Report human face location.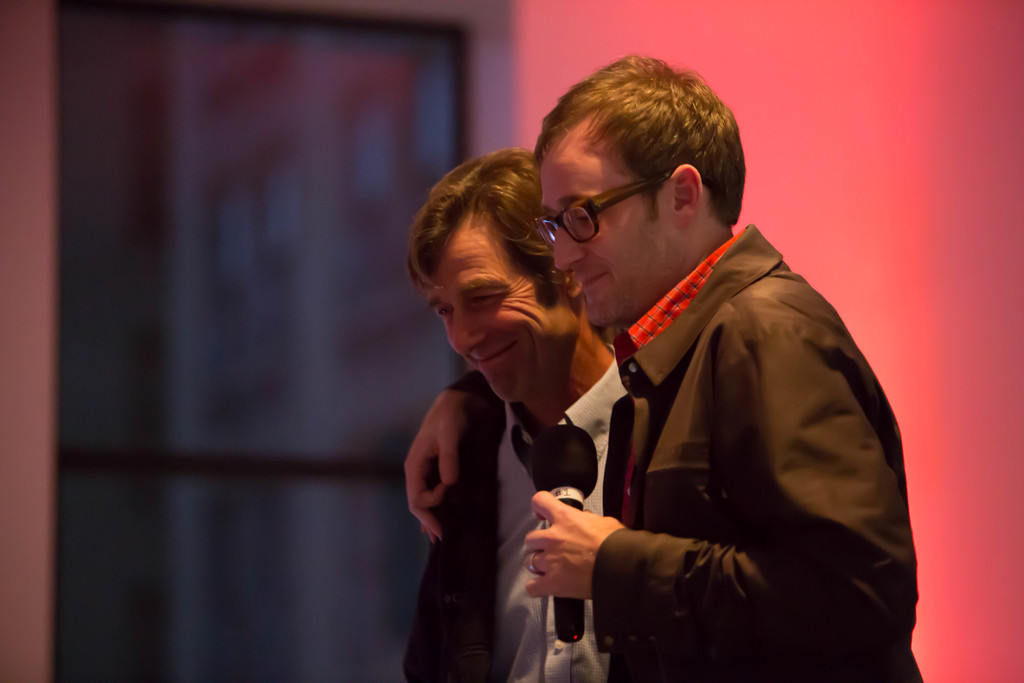
Report: {"left": 545, "top": 143, "right": 671, "bottom": 325}.
